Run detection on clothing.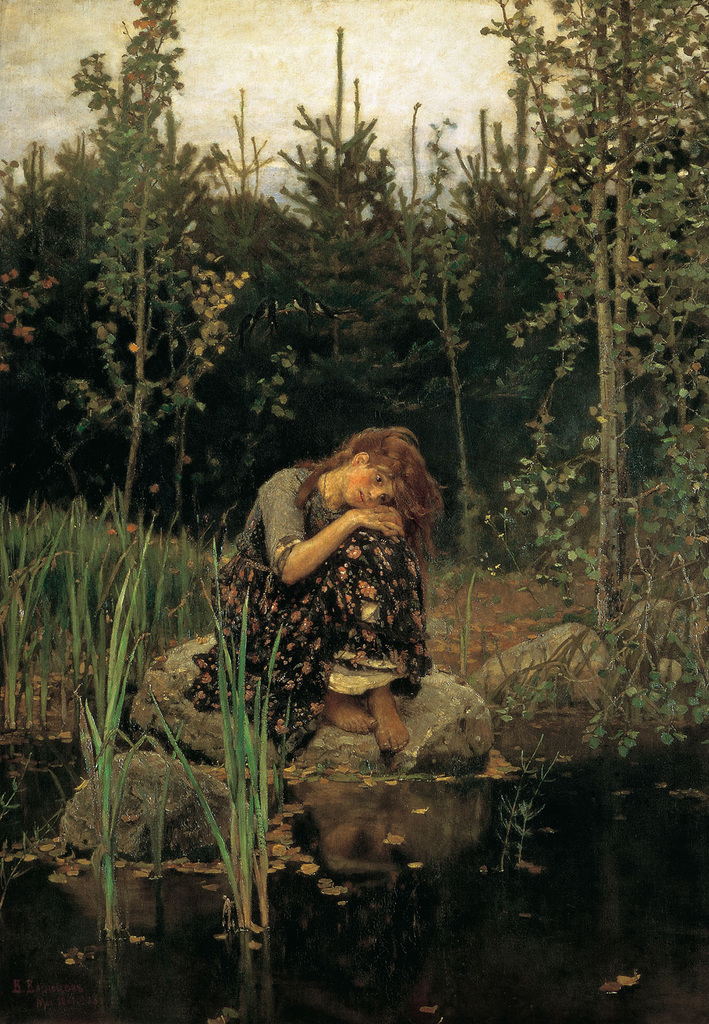
Result: Rect(235, 446, 436, 738).
